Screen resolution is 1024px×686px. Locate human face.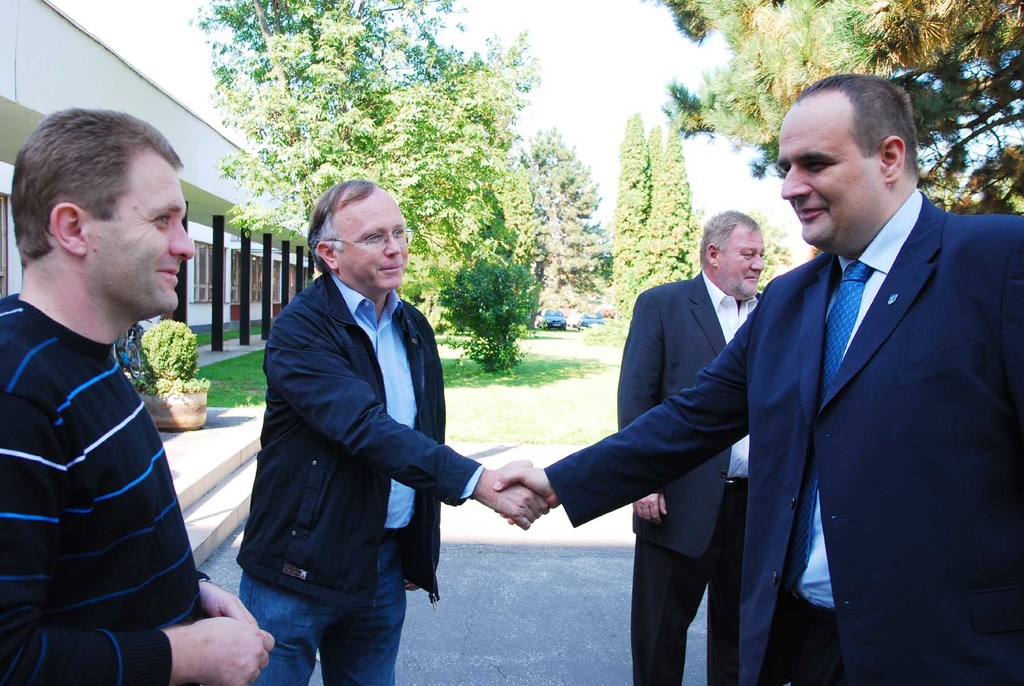
<box>339,189,411,291</box>.
